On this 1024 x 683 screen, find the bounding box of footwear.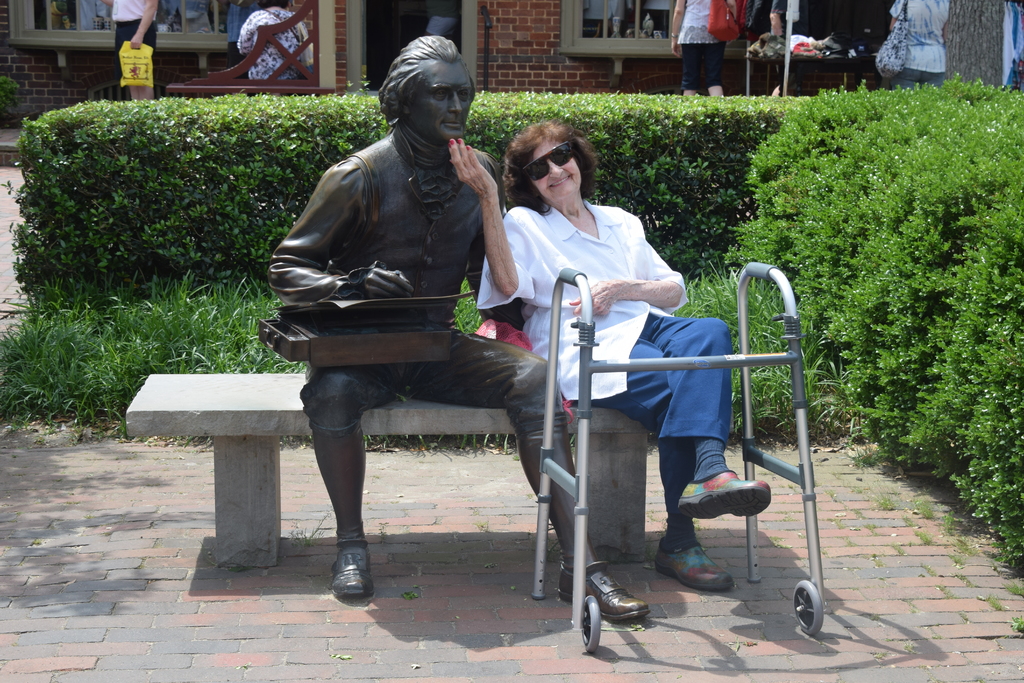
Bounding box: (556,557,656,617).
